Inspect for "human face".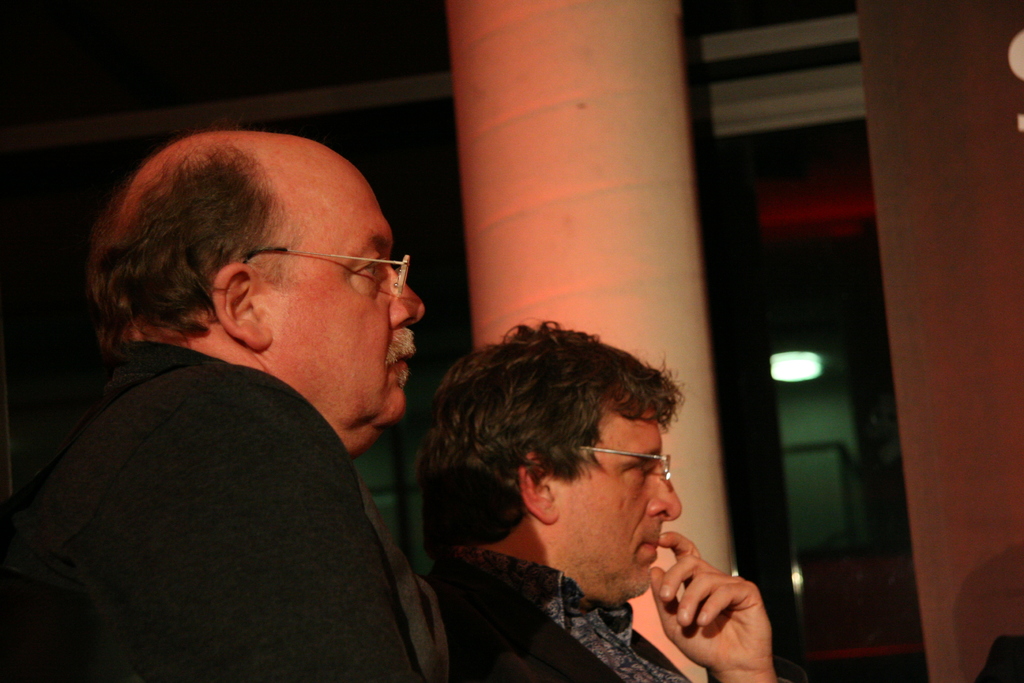
Inspection: detection(555, 409, 682, 596).
